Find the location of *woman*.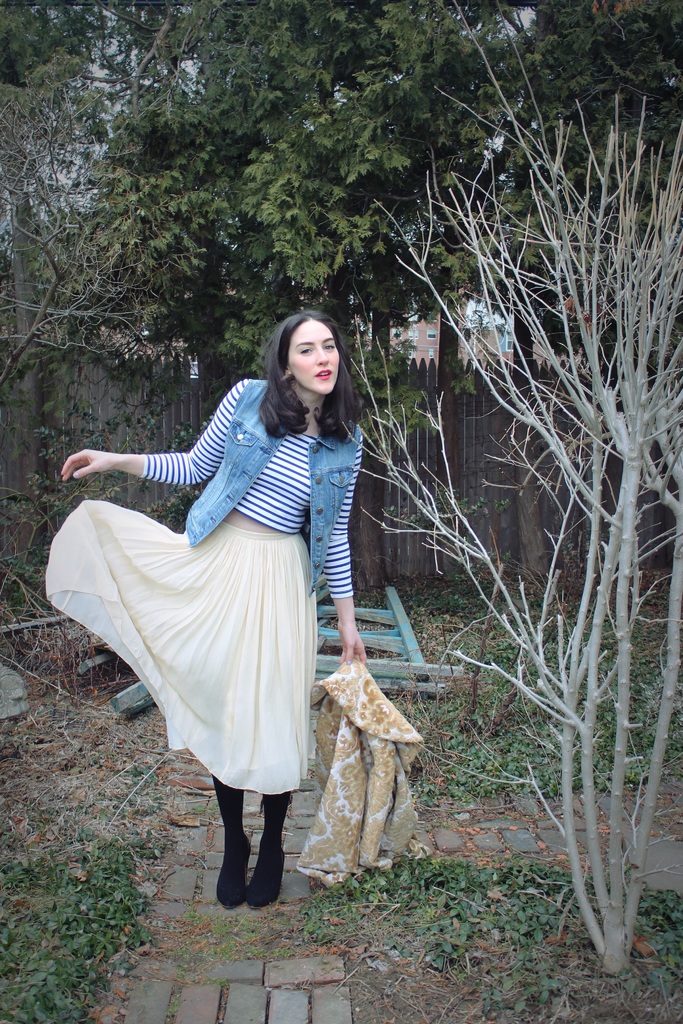
Location: crop(63, 306, 368, 897).
